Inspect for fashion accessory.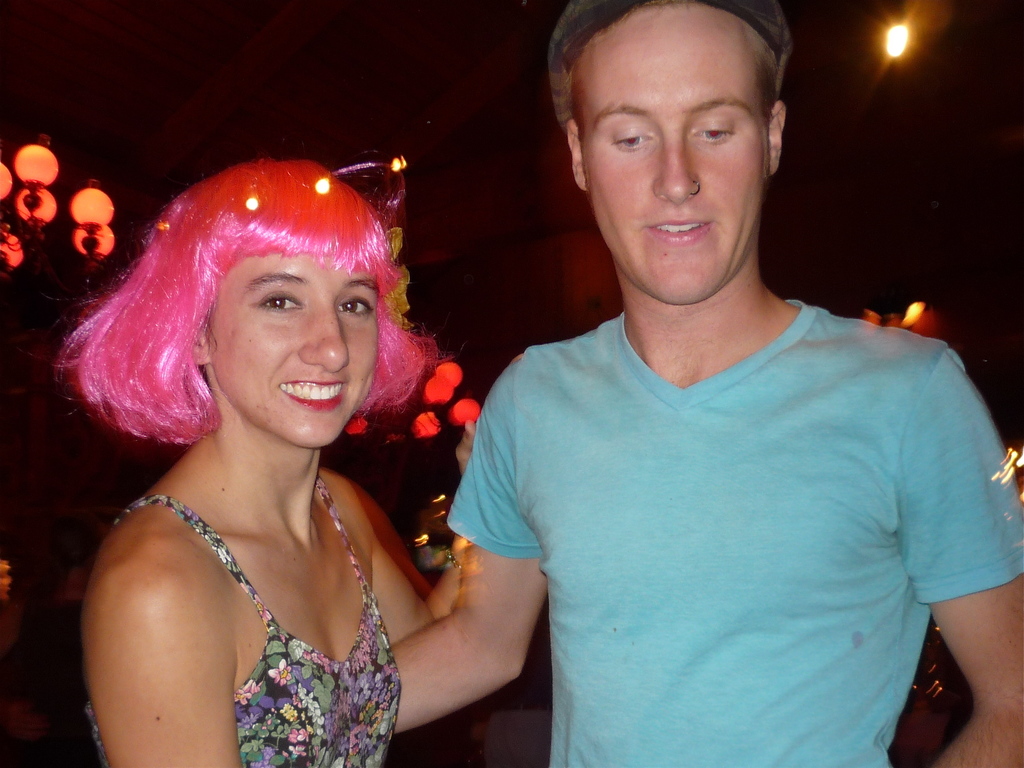
Inspection: l=688, t=179, r=704, b=195.
